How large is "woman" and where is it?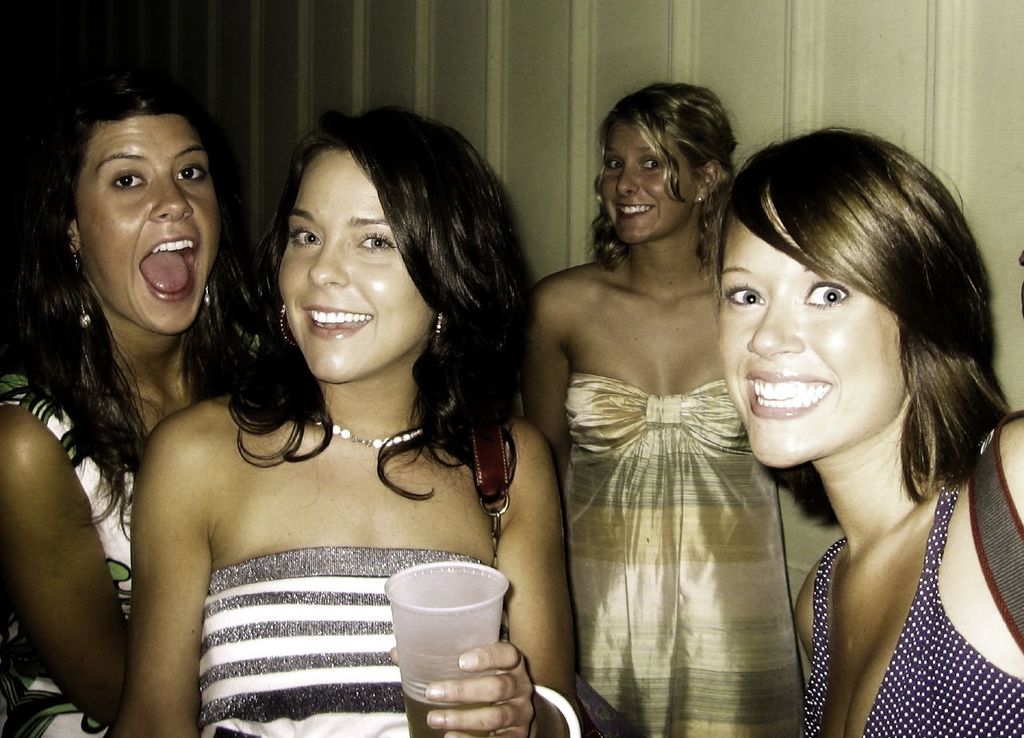
Bounding box: l=0, t=87, r=258, b=737.
